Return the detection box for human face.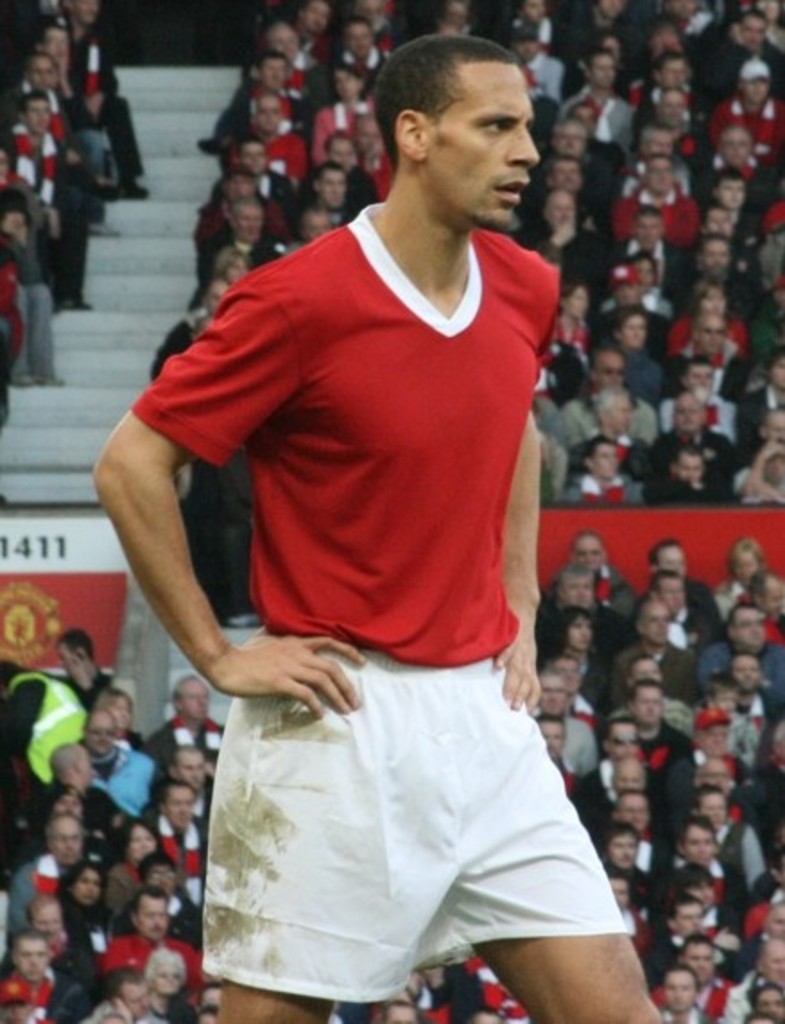
select_region(552, 122, 586, 154).
